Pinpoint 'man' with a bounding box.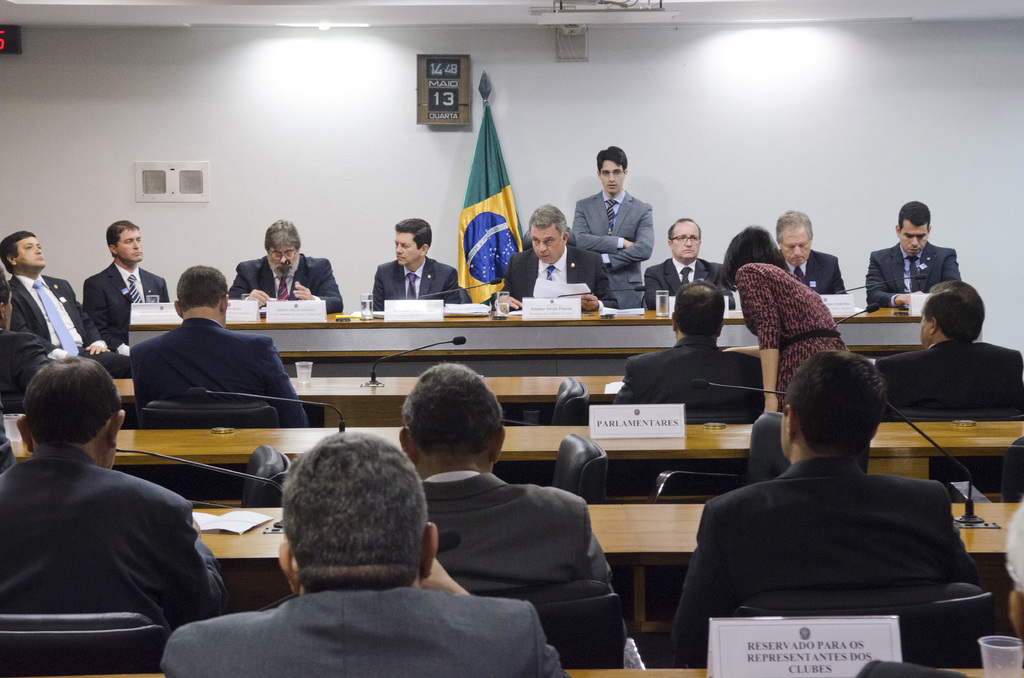
573:145:657:307.
